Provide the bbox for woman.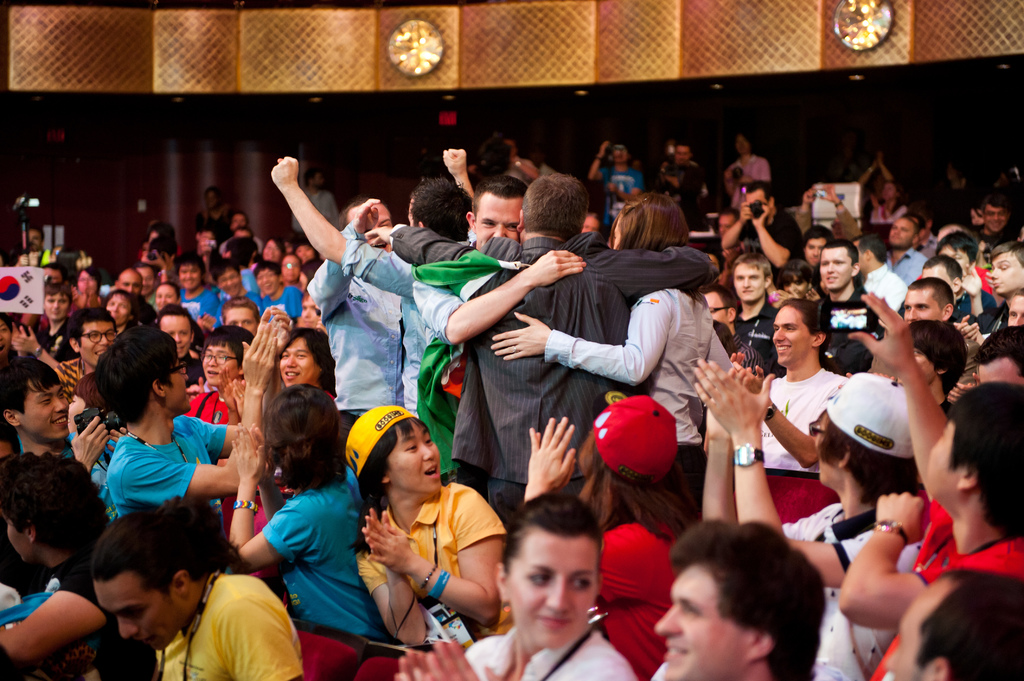
select_region(223, 372, 361, 605).
